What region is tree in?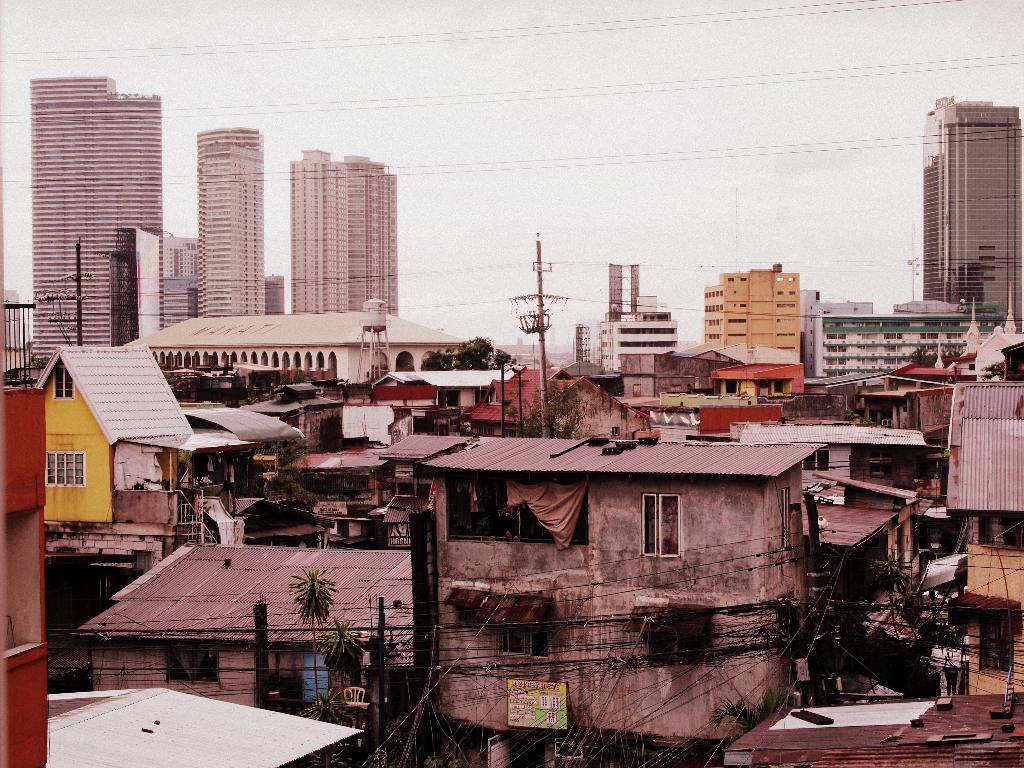
[left=296, top=688, right=355, bottom=726].
